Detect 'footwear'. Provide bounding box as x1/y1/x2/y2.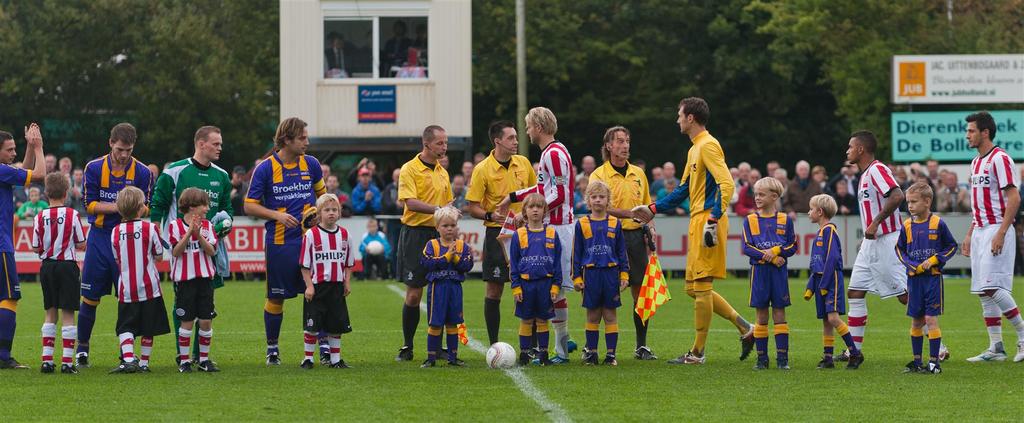
198/359/219/371.
